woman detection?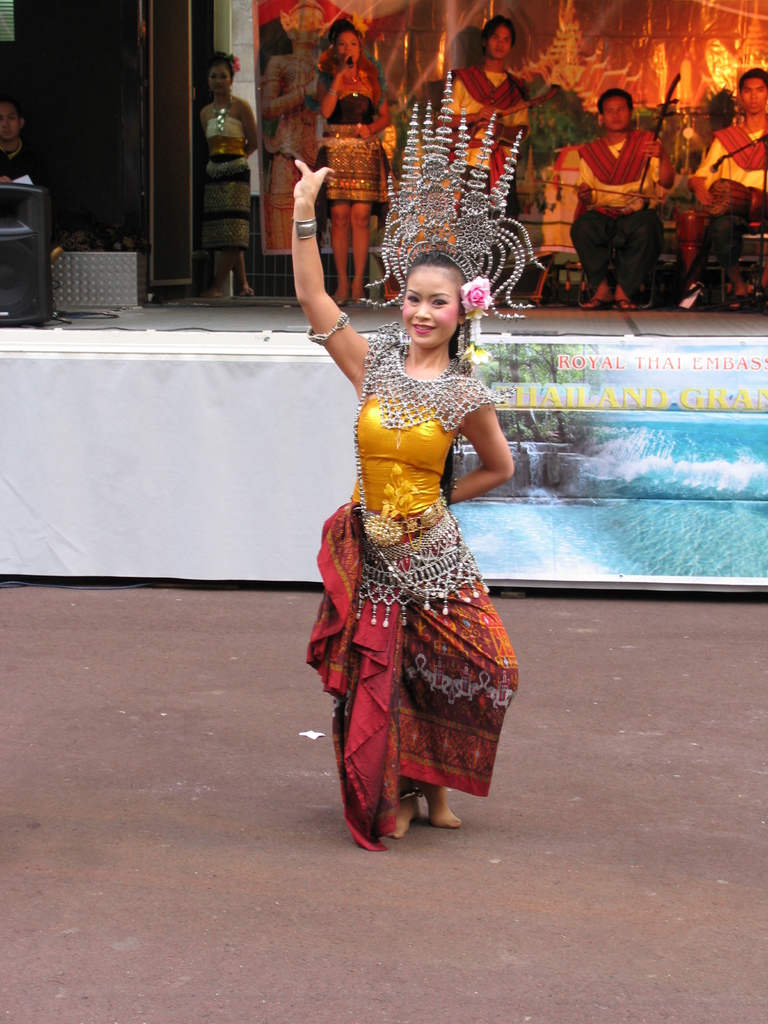
left=198, top=56, right=252, bottom=299
